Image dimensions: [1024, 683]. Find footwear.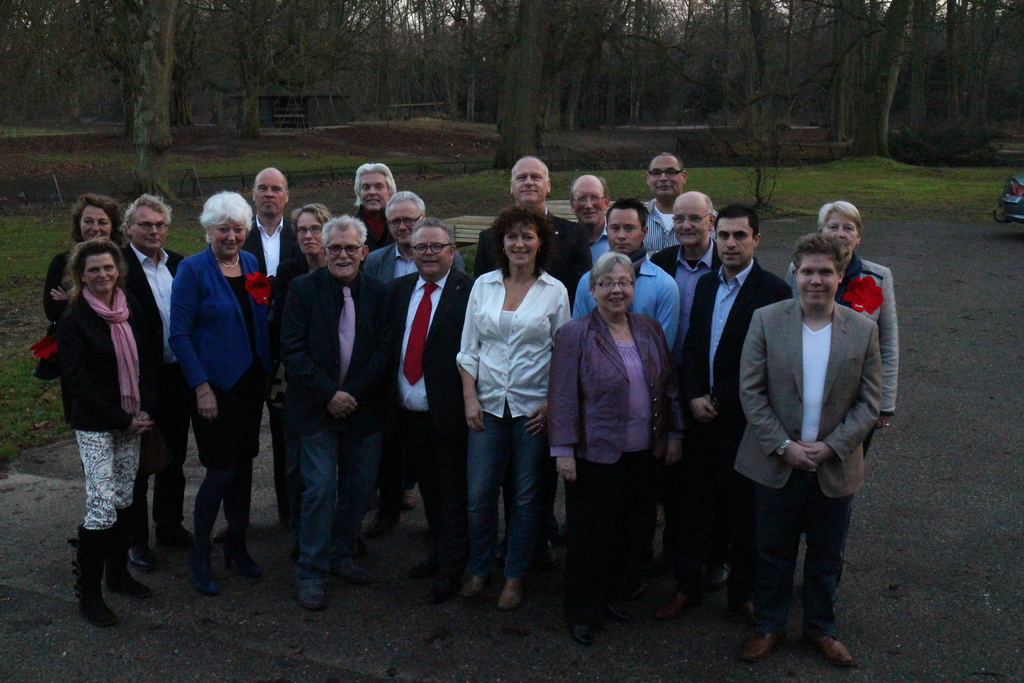
362 520 401 539.
